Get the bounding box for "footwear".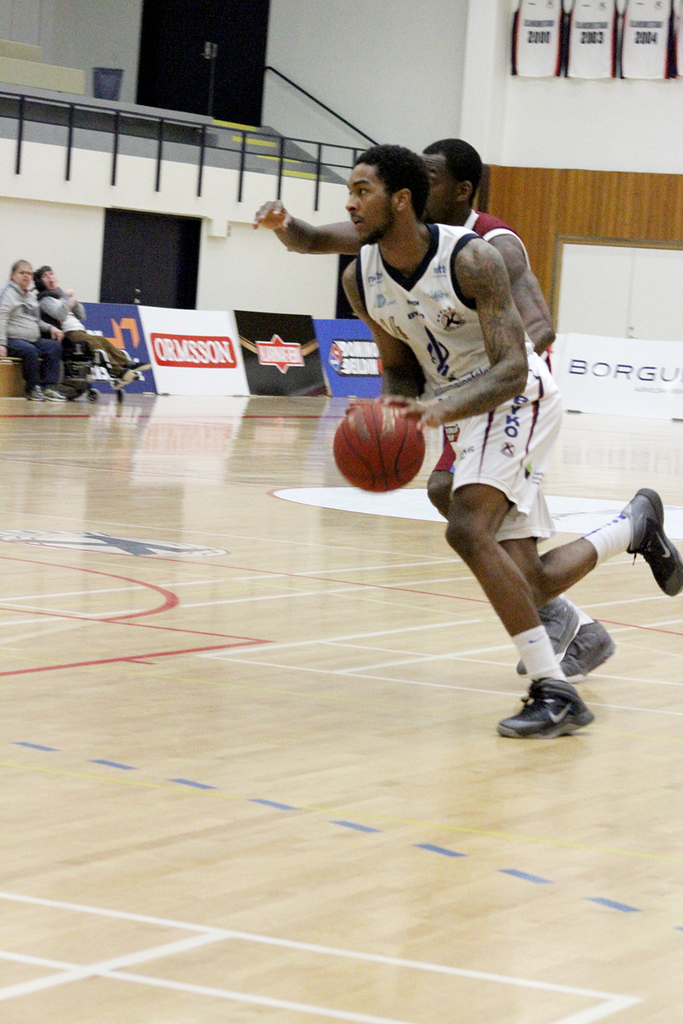
[622, 477, 681, 602].
